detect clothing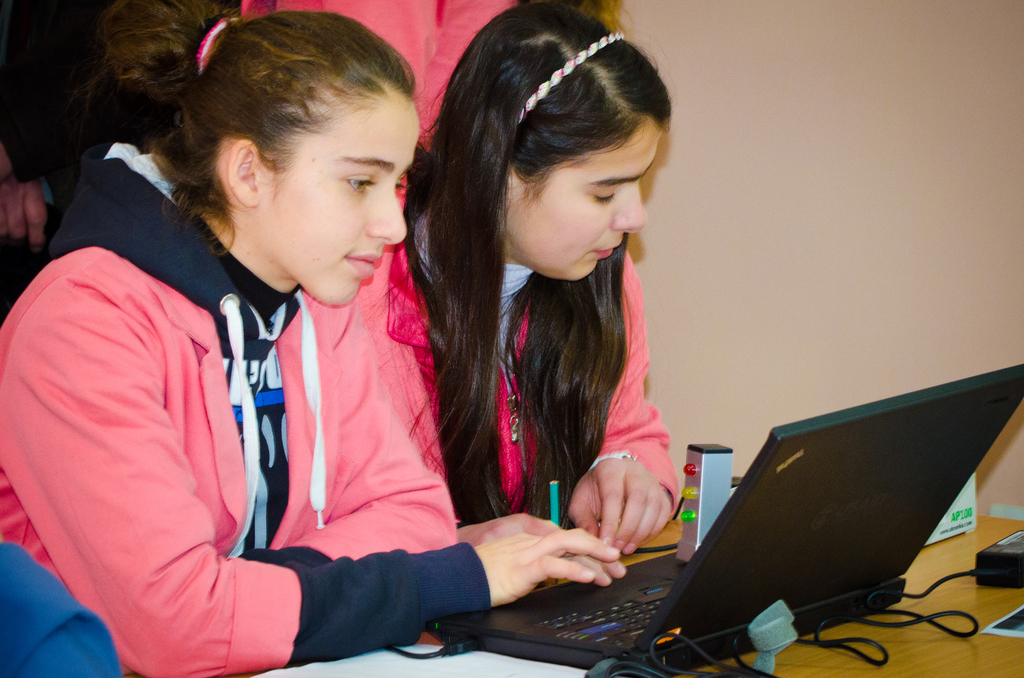
locate(24, 138, 449, 661)
